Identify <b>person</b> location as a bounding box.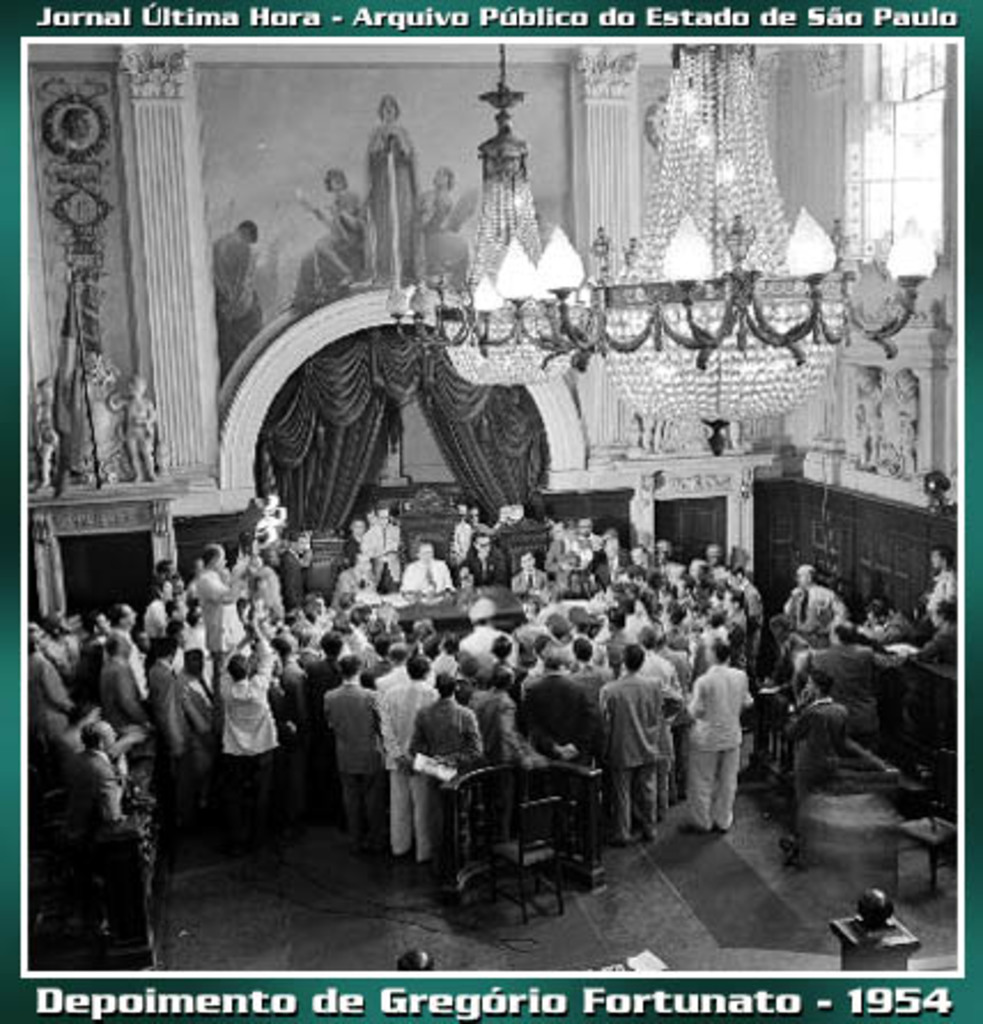
x1=565, y1=537, x2=758, y2=680.
